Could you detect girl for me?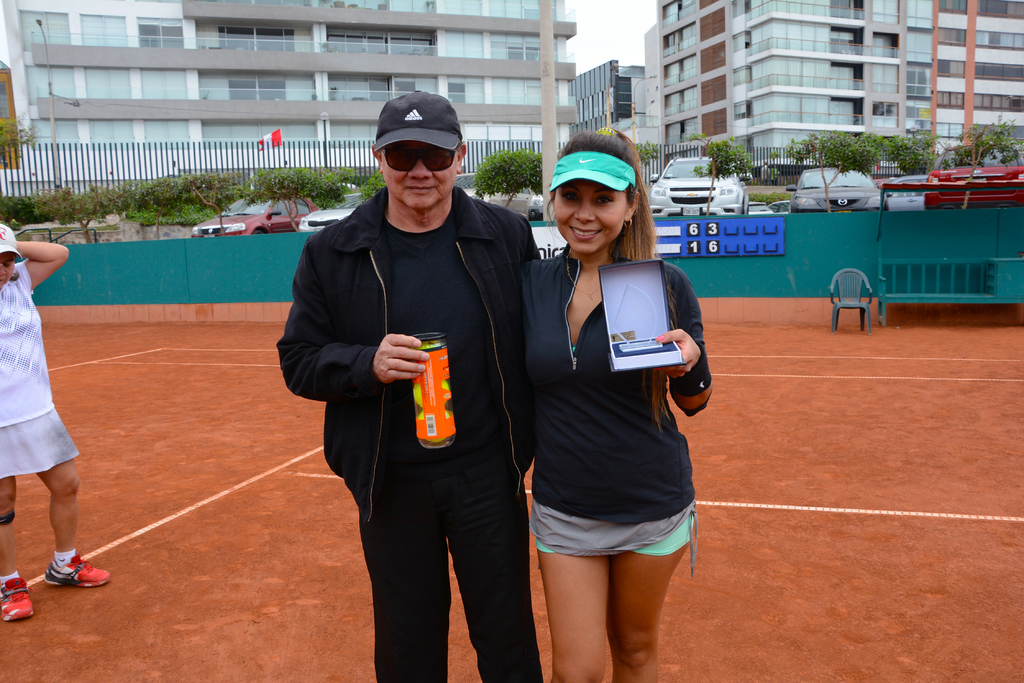
Detection result: [x1=510, y1=123, x2=716, y2=682].
